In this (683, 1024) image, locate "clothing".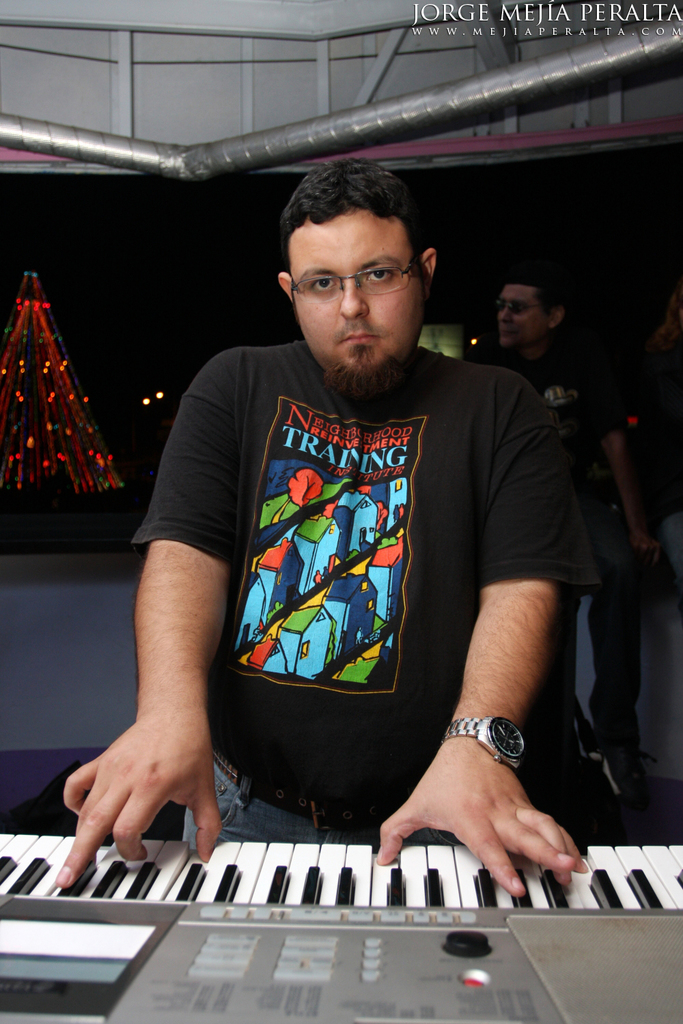
Bounding box: 501, 324, 611, 731.
